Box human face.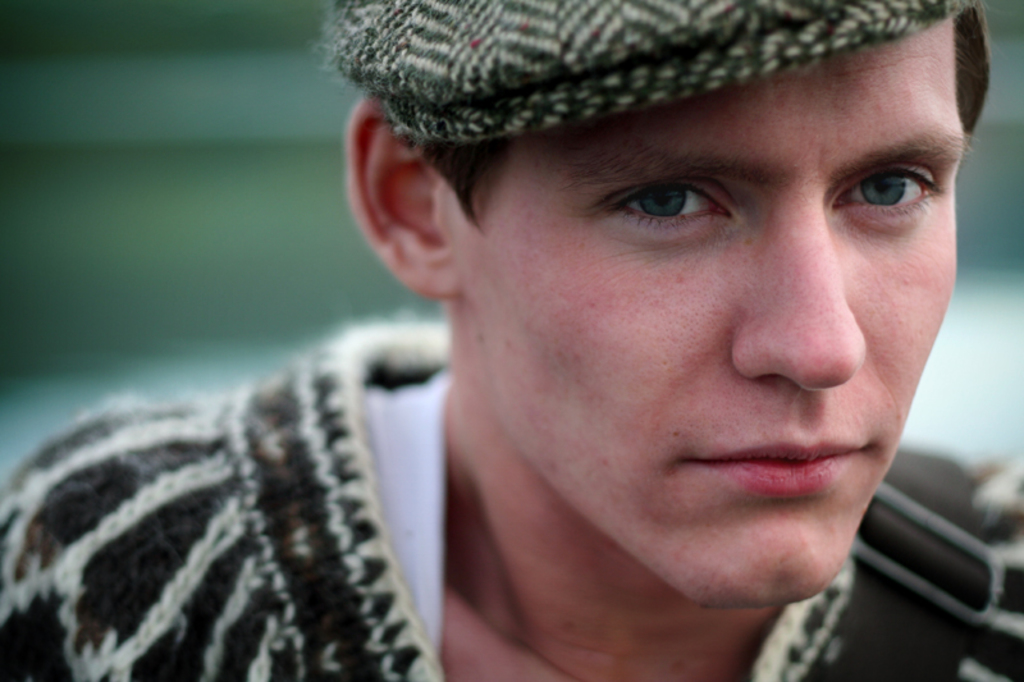
(460,15,975,610).
